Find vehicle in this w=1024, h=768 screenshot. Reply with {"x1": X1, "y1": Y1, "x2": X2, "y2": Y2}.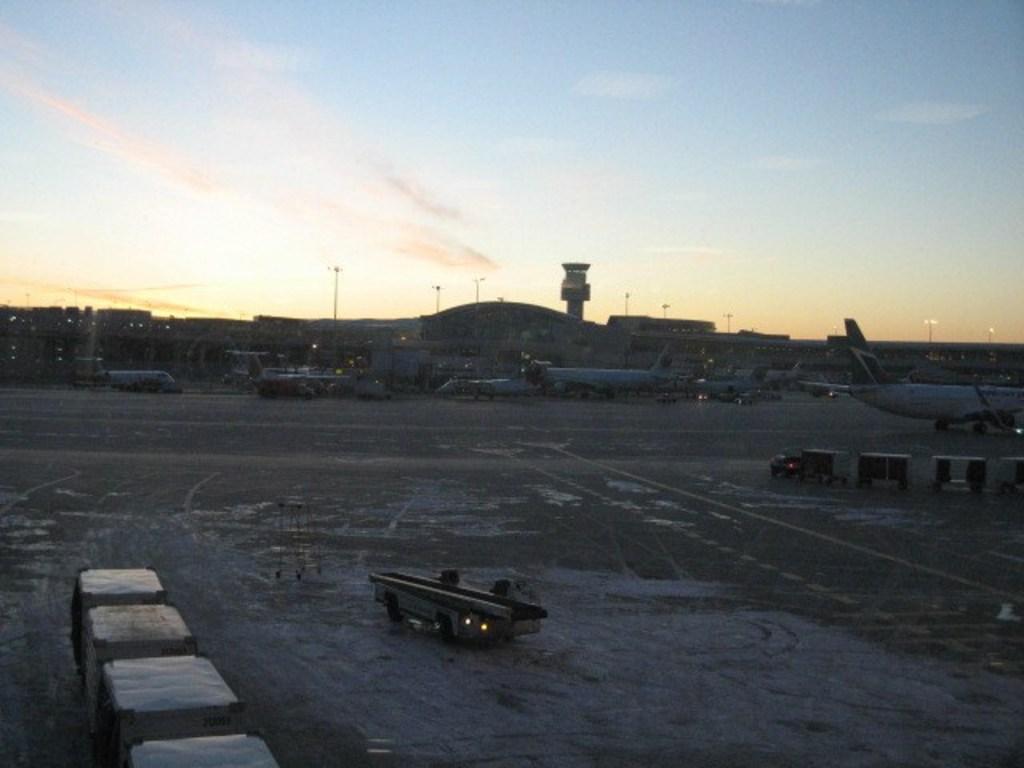
{"x1": 434, "y1": 354, "x2": 547, "y2": 403}.
